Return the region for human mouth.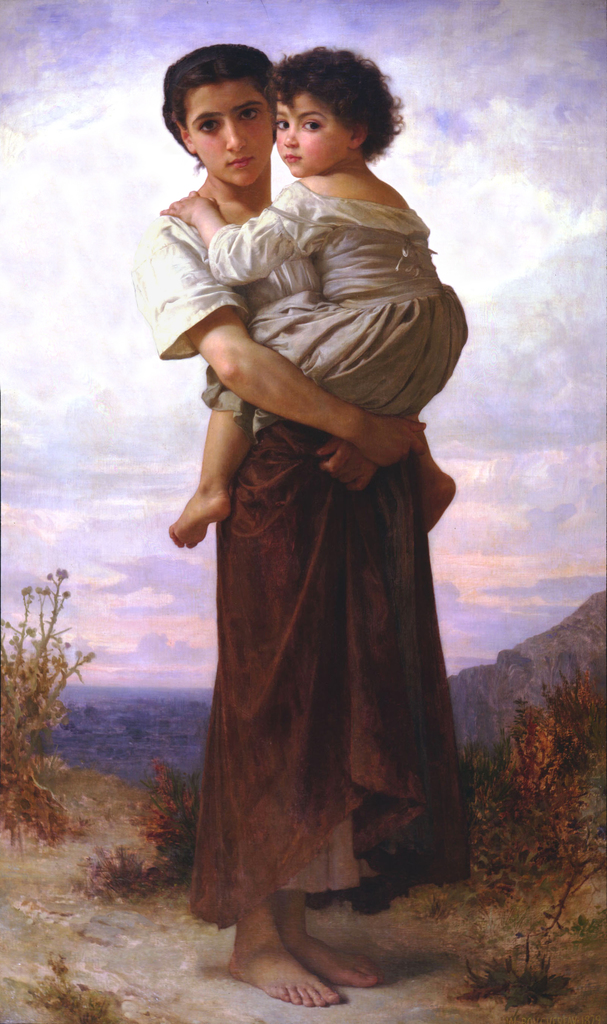
x1=226 y1=159 x2=252 y2=168.
